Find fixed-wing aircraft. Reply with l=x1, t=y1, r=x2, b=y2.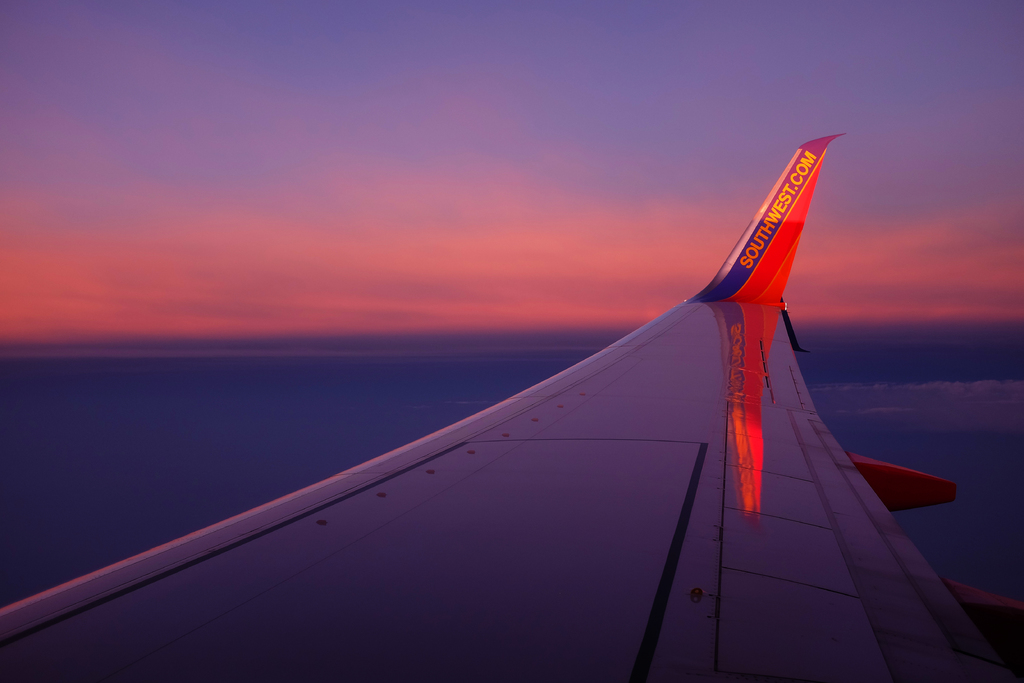
l=2, t=133, r=1023, b=682.
